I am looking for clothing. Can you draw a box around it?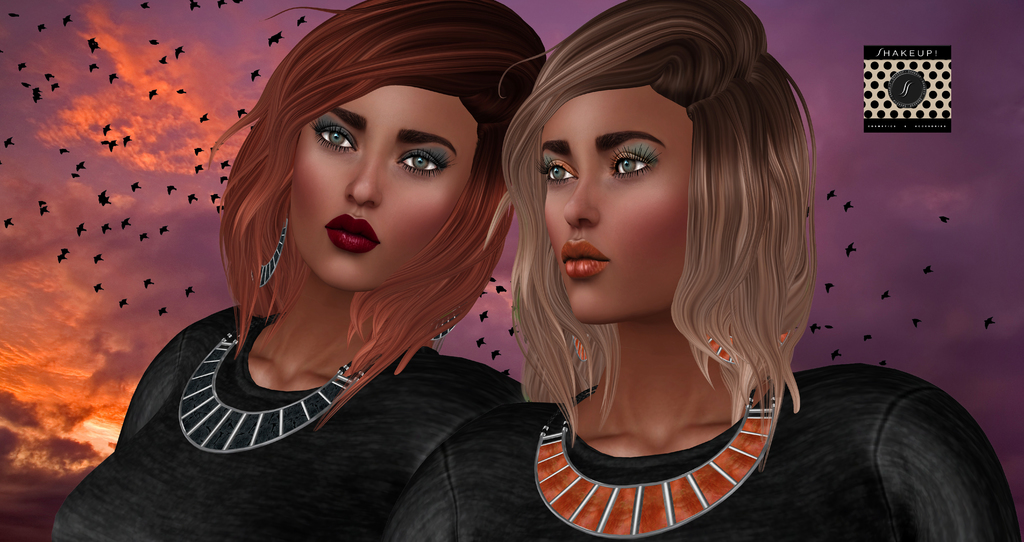
Sure, the bounding box is crop(376, 365, 1023, 541).
